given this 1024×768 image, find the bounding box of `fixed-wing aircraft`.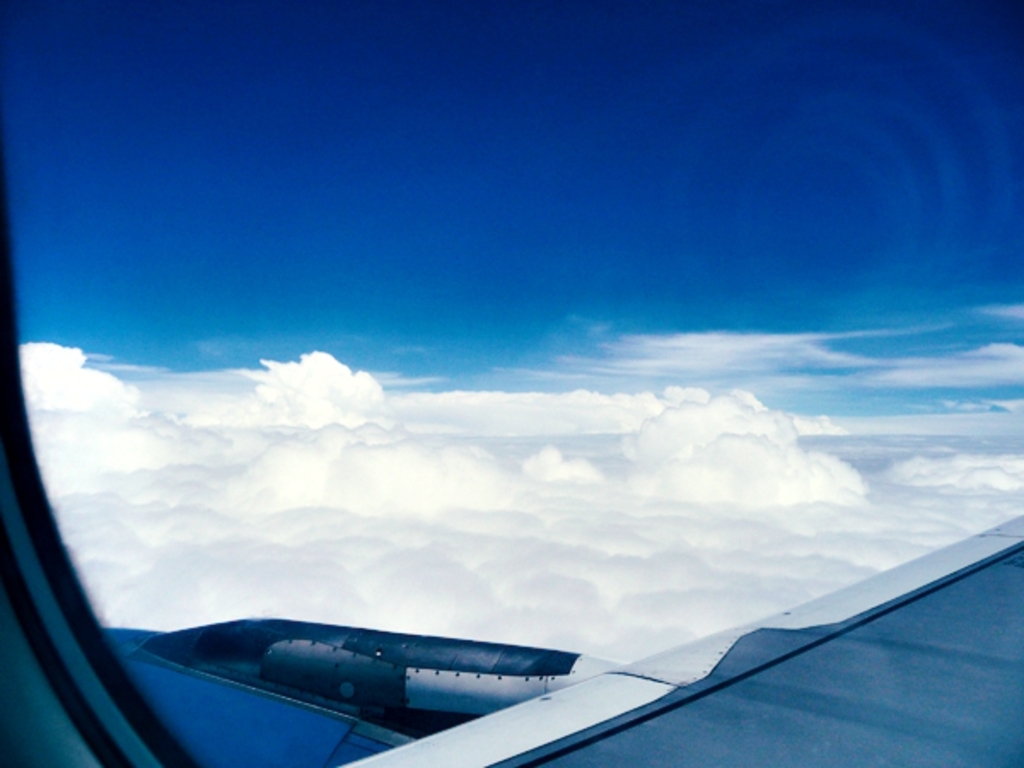
[x1=0, y1=0, x2=1022, y2=766].
